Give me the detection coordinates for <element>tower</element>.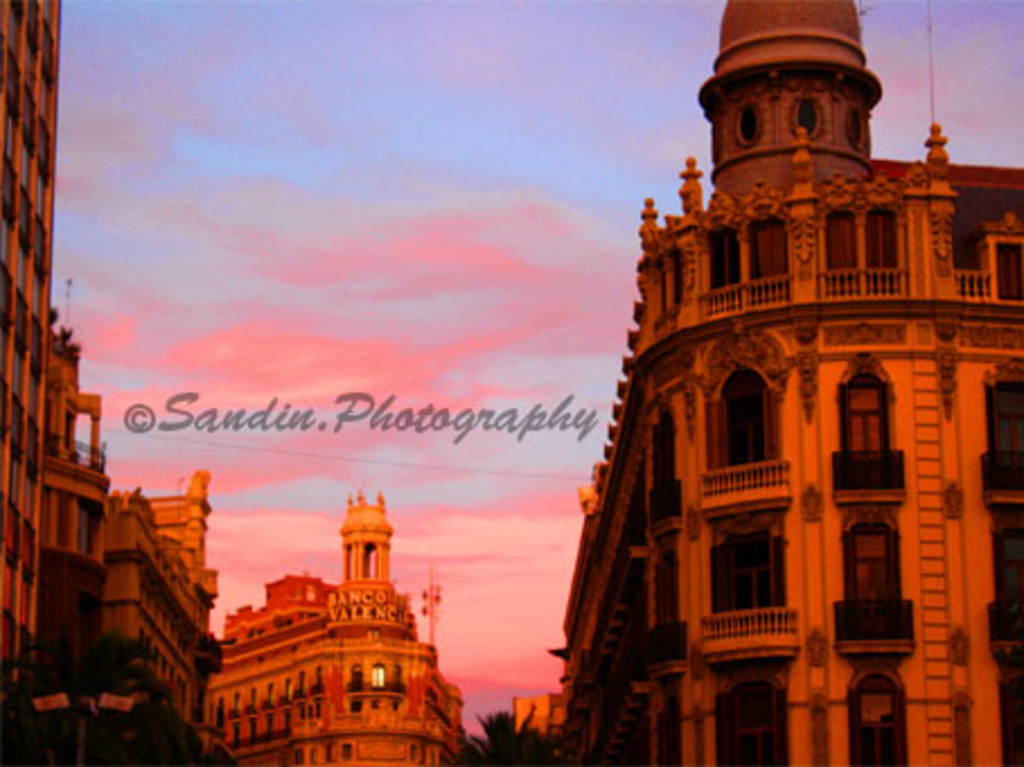
l=548, t=0, r=1022, b=765.
